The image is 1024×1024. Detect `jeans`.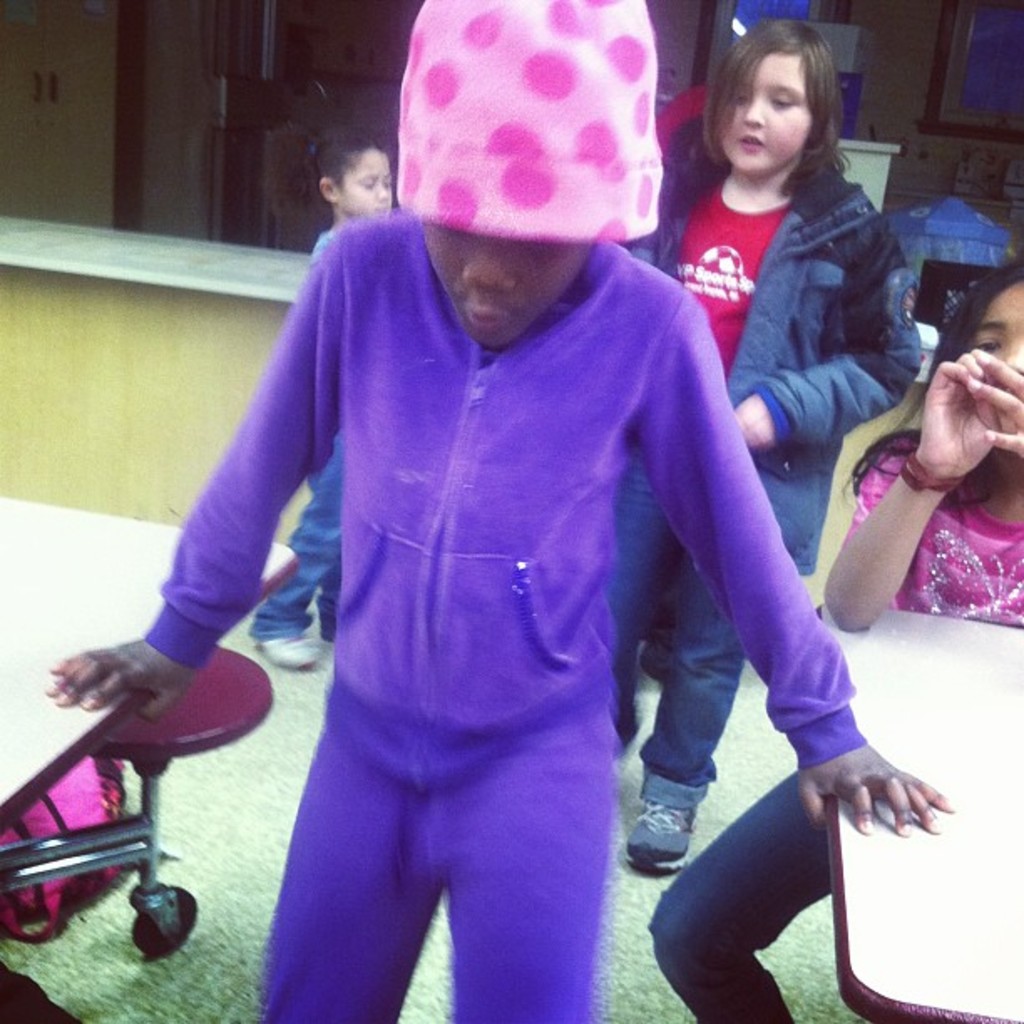
Detection: (x1=617, y1=445, x2=743, y2=813).
